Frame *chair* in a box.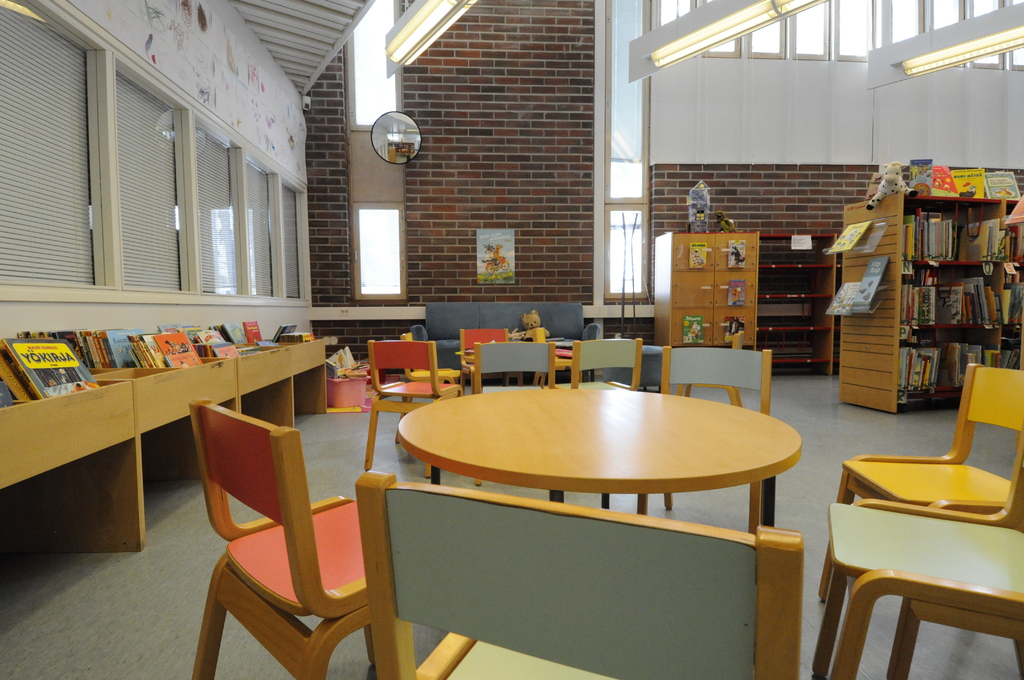
(x1=353, y1=465, x2=797, y2=679).
